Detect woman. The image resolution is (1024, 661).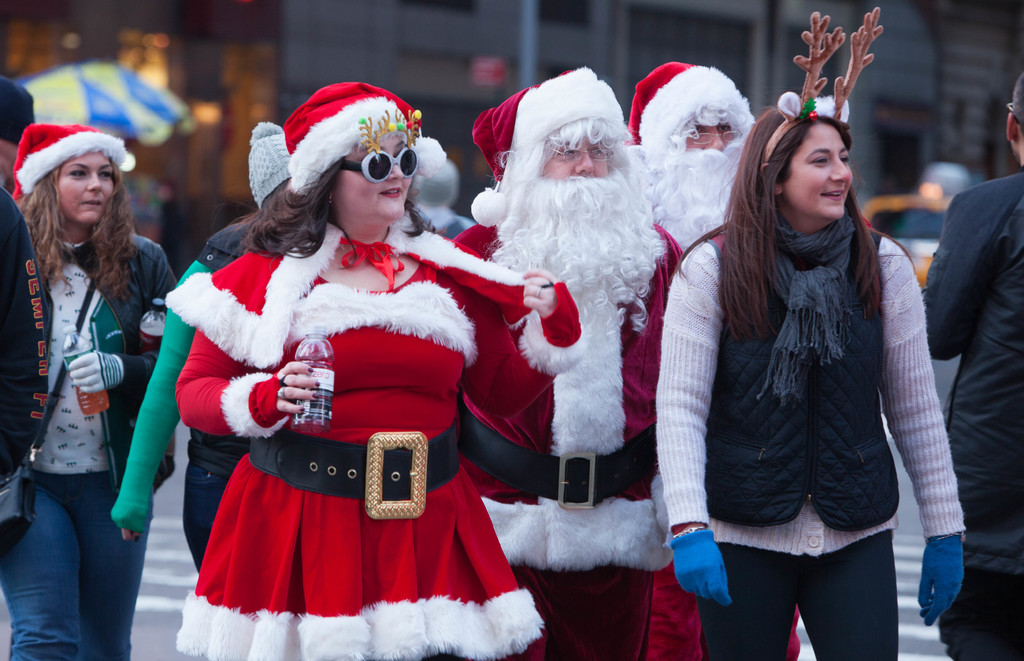
l=163, t=137, r=589, b=660.
